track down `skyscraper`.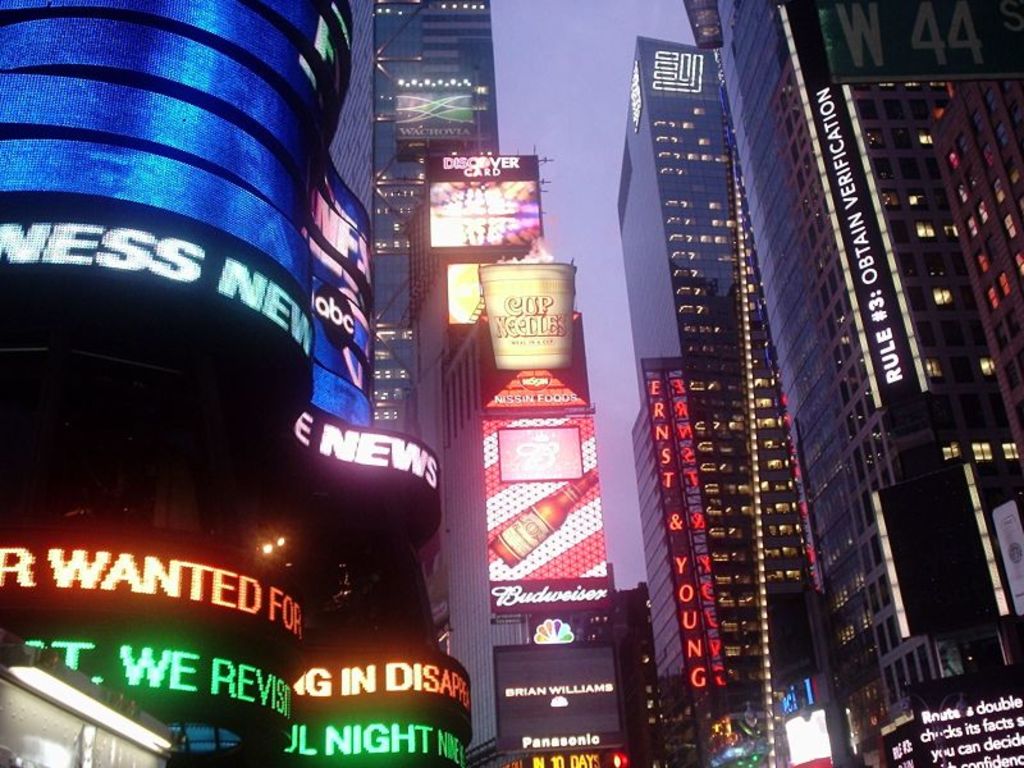
Tracked to bbox=[332, 0, 500, 442].
